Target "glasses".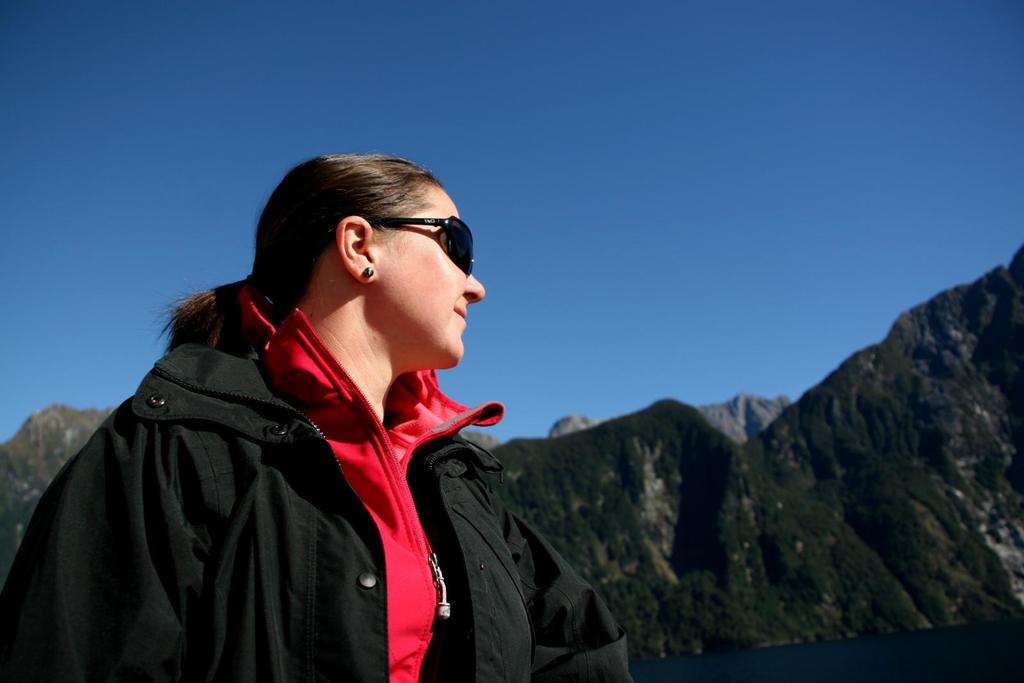
Target region: pyautogui.locateOnScreen(362, 214, 477, 275).
